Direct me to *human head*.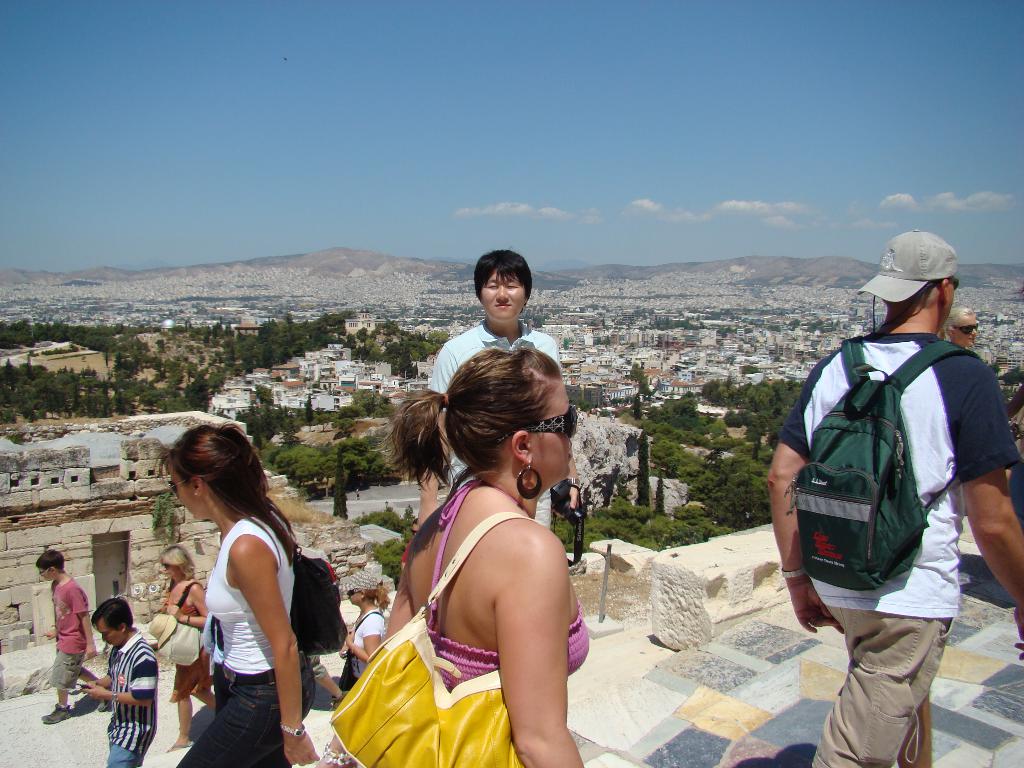
Direction: 403,348,579,496.
